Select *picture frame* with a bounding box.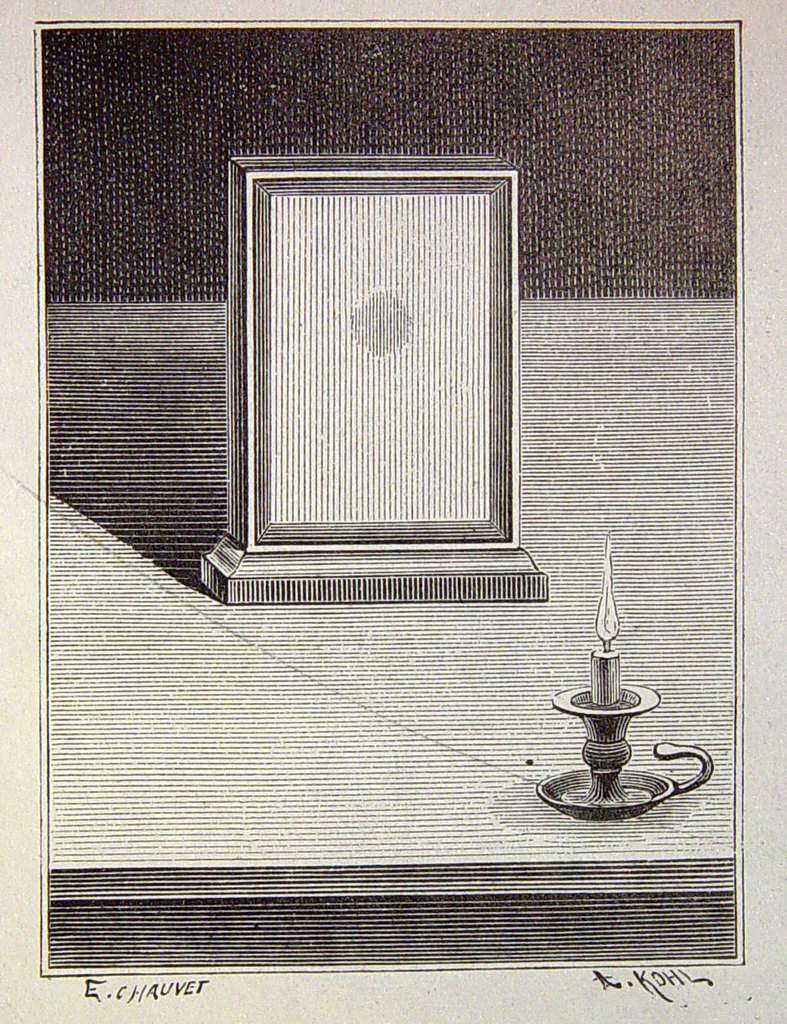
196/150/570/603.
